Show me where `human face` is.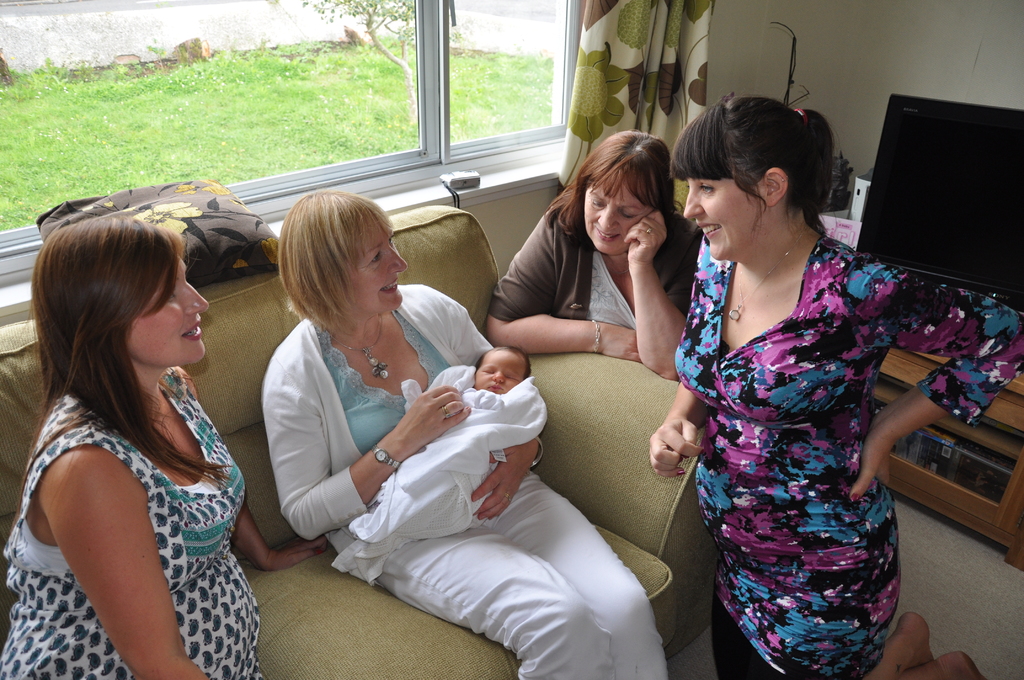
`human face` is at [x1=586, y1=179, x2=654, y2=255].
